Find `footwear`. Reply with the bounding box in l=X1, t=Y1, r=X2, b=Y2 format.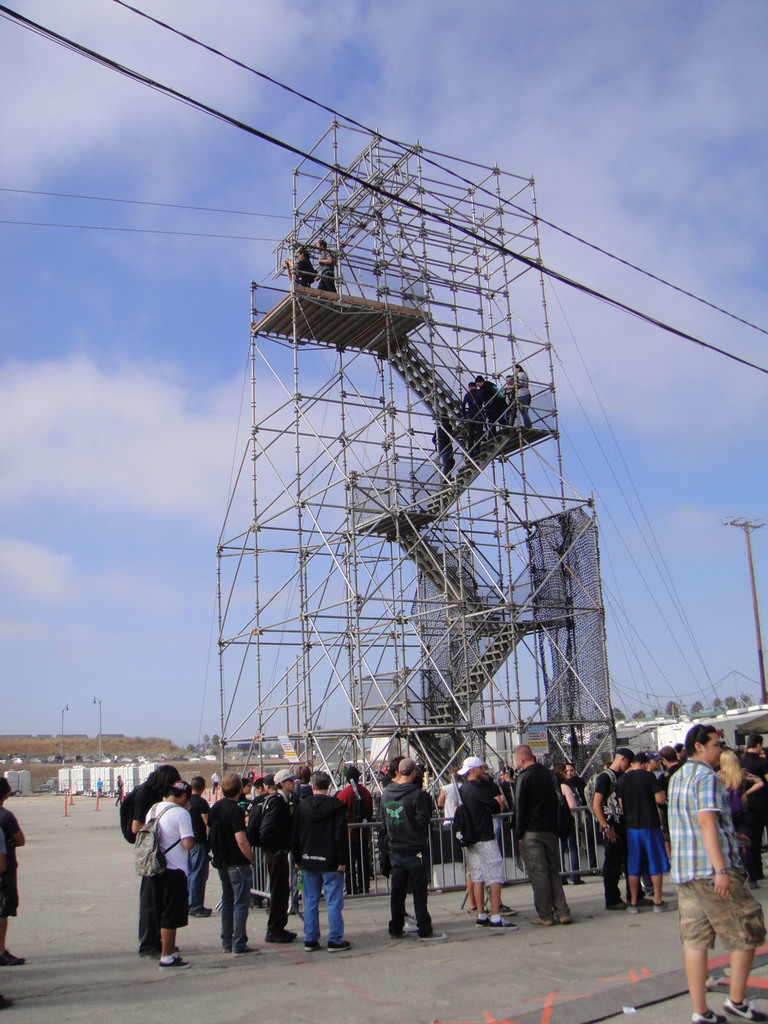
l=636, t=893, r=652, b=906.
